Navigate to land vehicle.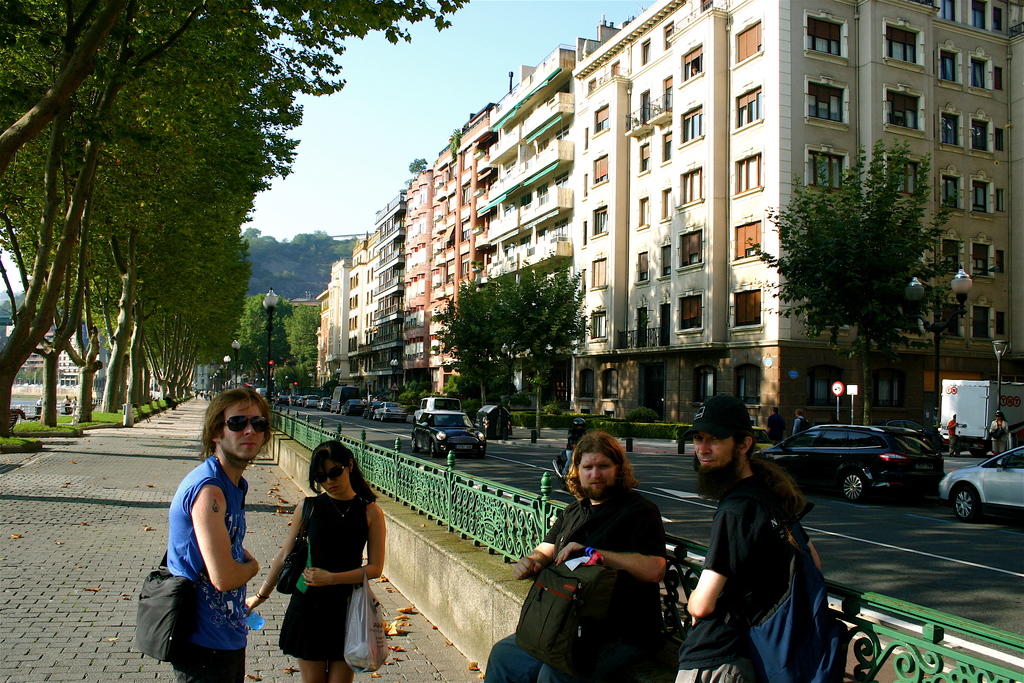
Navigation target: <region>421, 395, 466, 413</region>.
